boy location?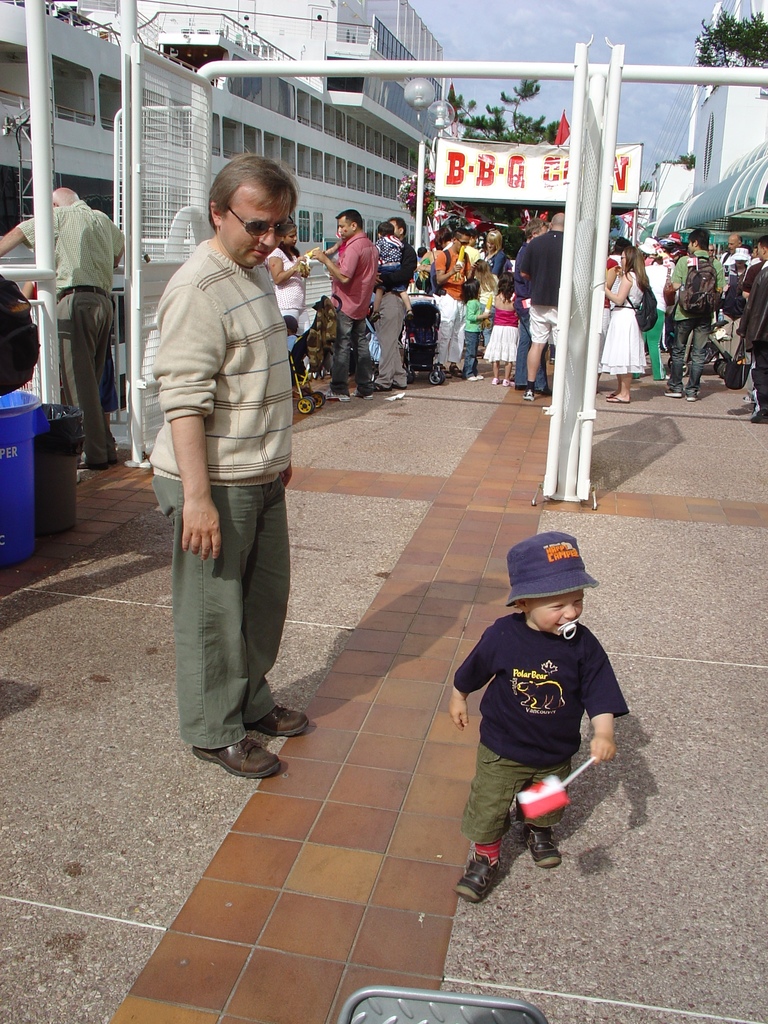
x1=436, y1=546, x2=647, y2=888
